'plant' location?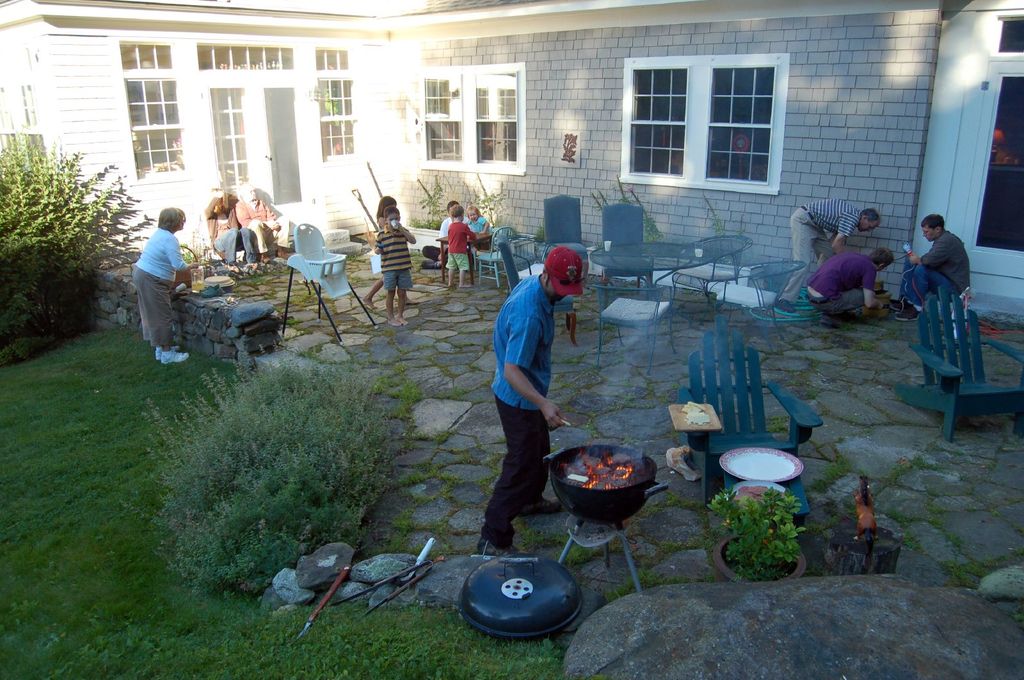
select_region(598, 561, 687, 608)
